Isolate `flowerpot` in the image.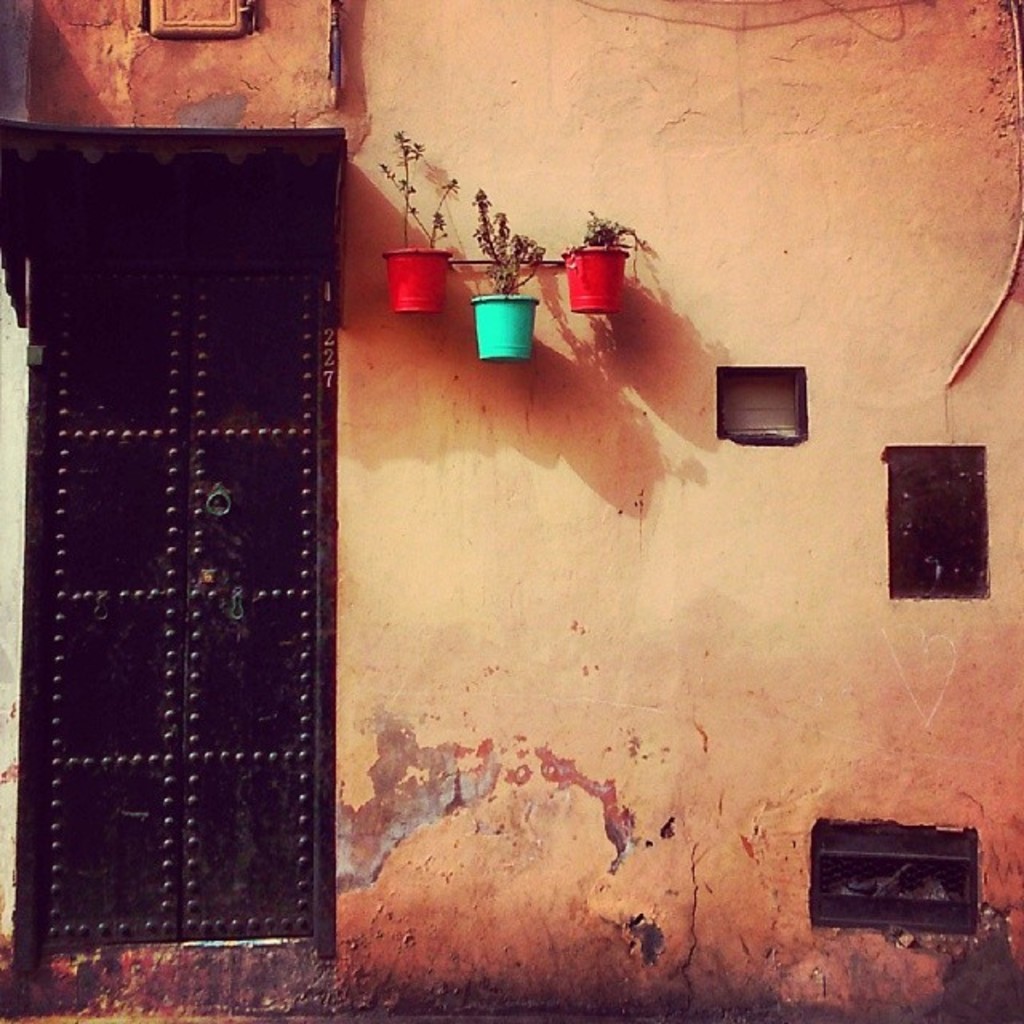
Isolated region: 382, 250, 450, 314.
